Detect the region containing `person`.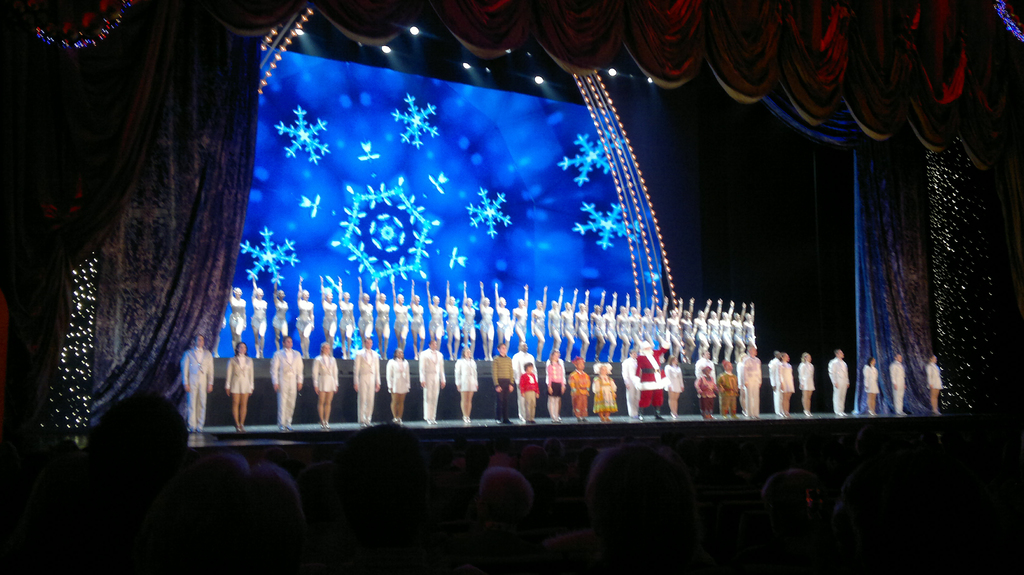
pyautogui.locateOnScreen(225, 338, 257, 434).
